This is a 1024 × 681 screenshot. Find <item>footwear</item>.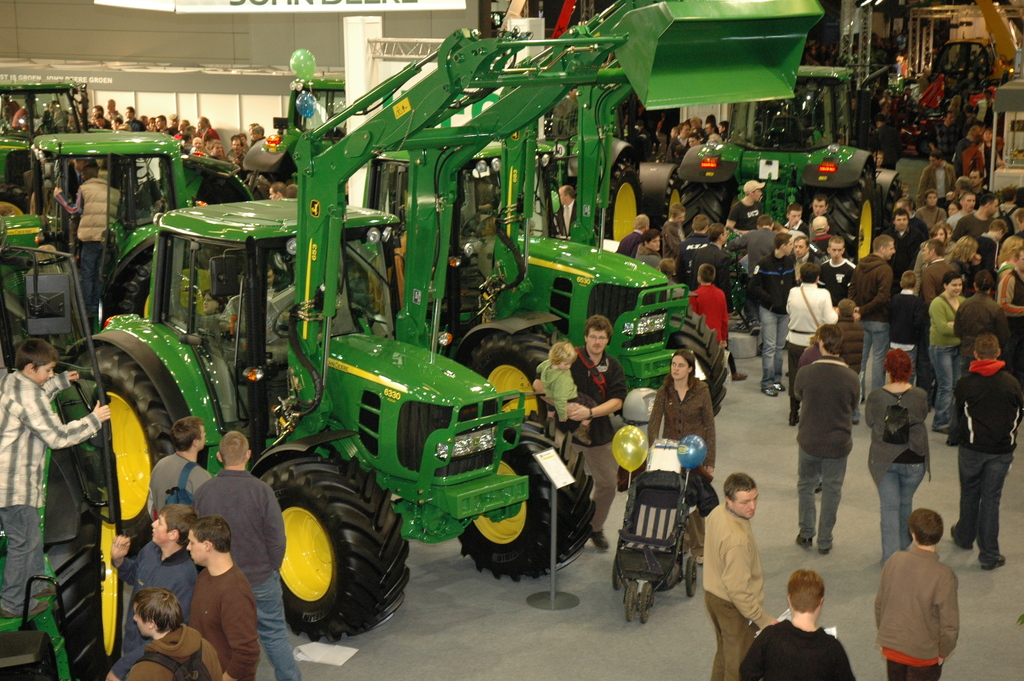
Bounding box: BBox(950, 529, 968, 550).
